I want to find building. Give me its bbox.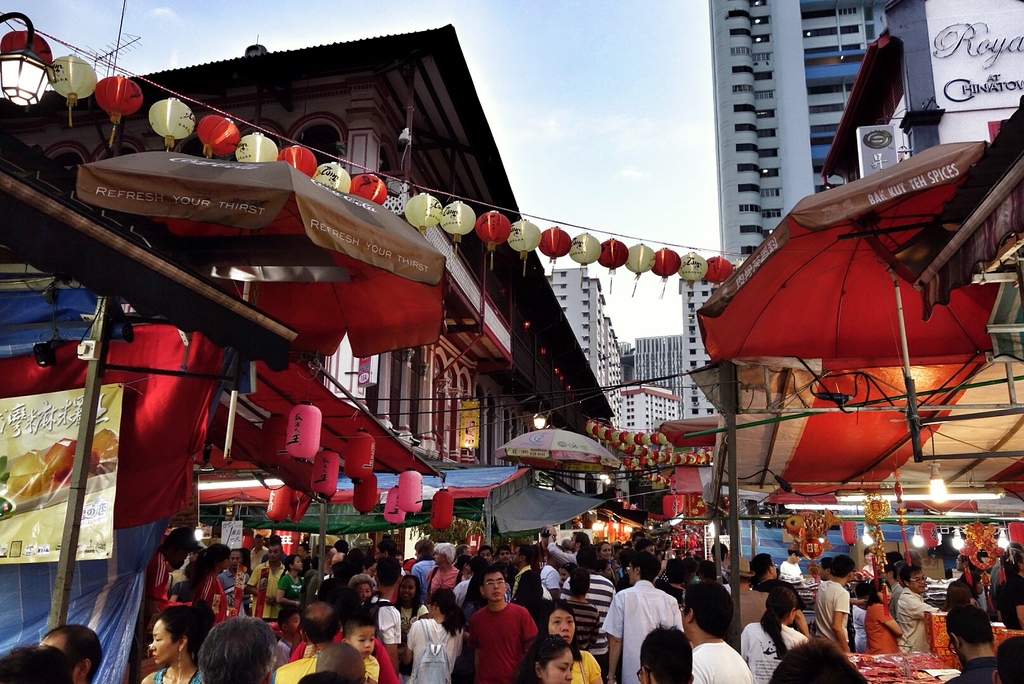
[478, 267, 616, 465].
